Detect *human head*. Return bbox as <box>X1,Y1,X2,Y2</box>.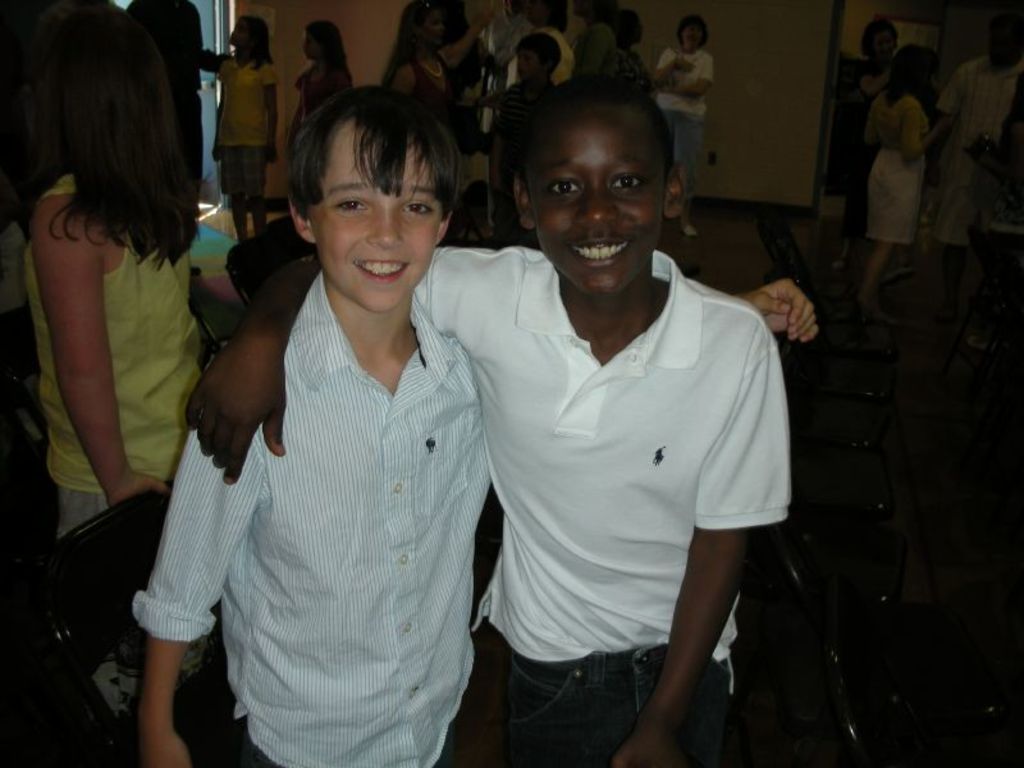
<box>984,5,1023,68</box>.
